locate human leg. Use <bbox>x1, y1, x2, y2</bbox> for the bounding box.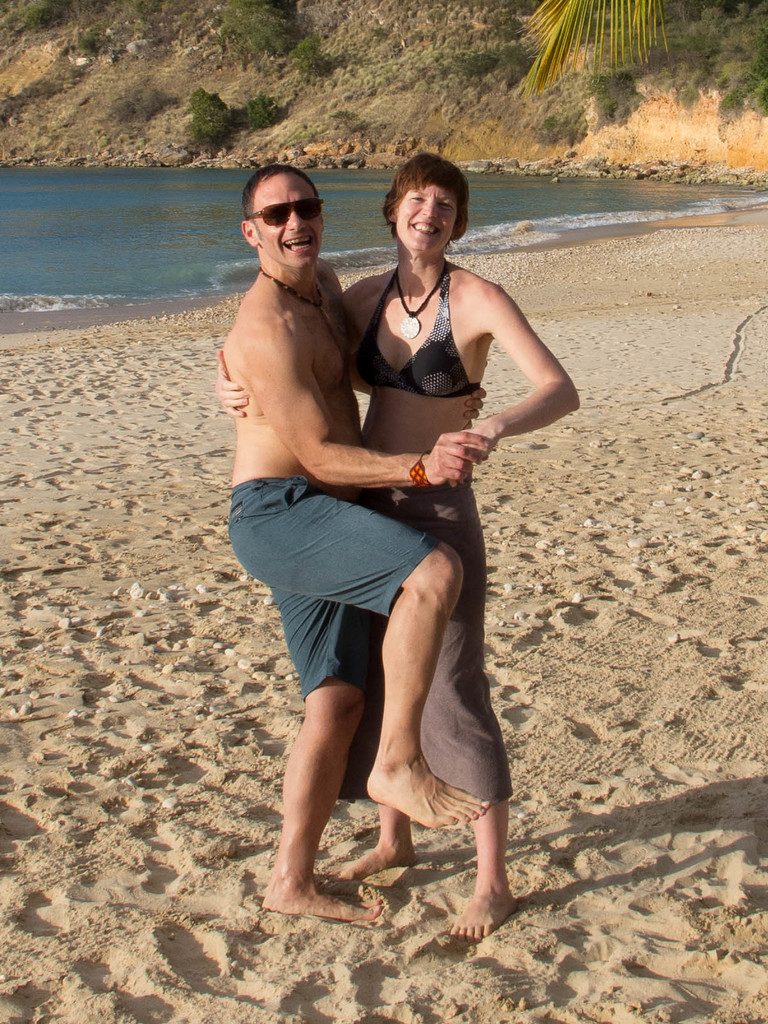
<bbox>225, 476, 494, 829</bbox>.
